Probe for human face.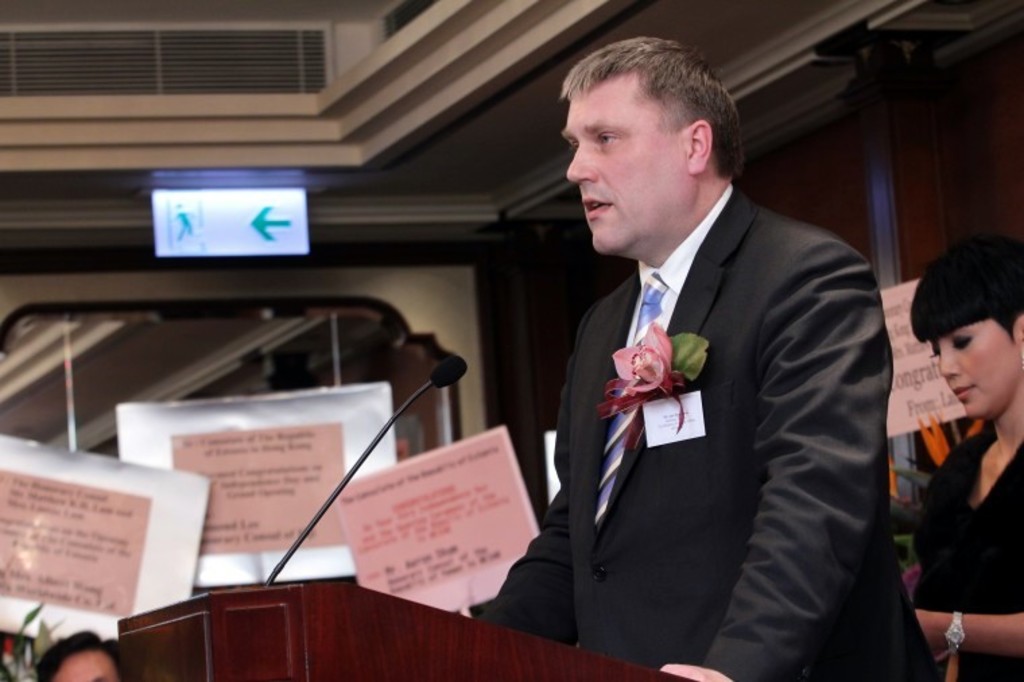
Probe result: 938 323 1016 421.
